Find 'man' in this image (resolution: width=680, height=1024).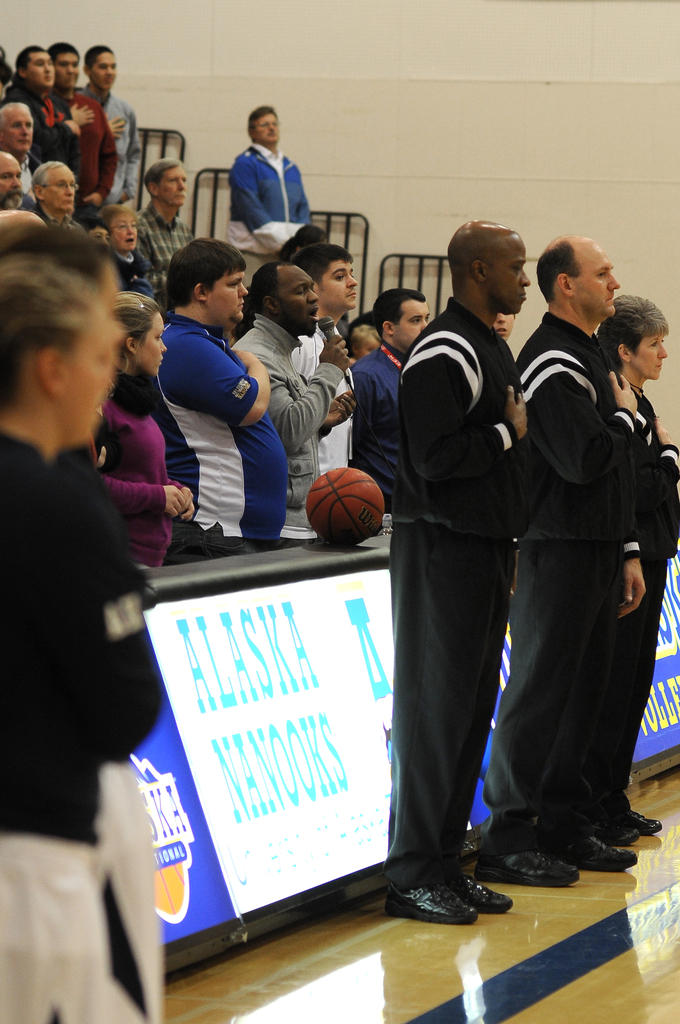
bbox=[147, 235, 287, 566].
